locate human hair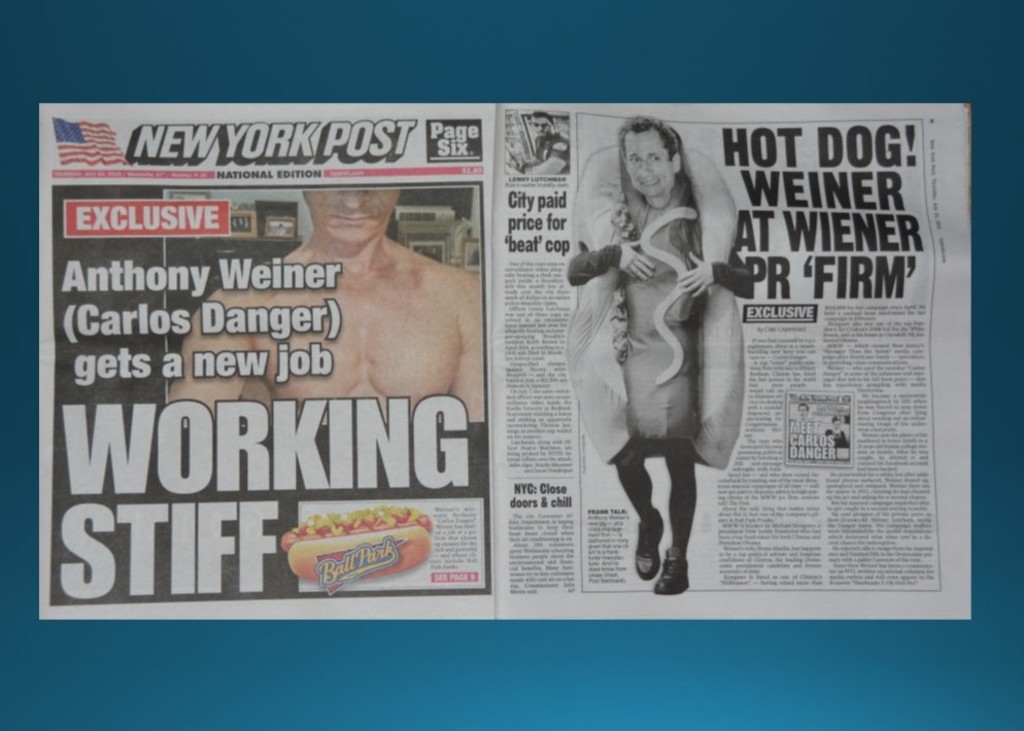
select_region(528, 109, 554, 132)
